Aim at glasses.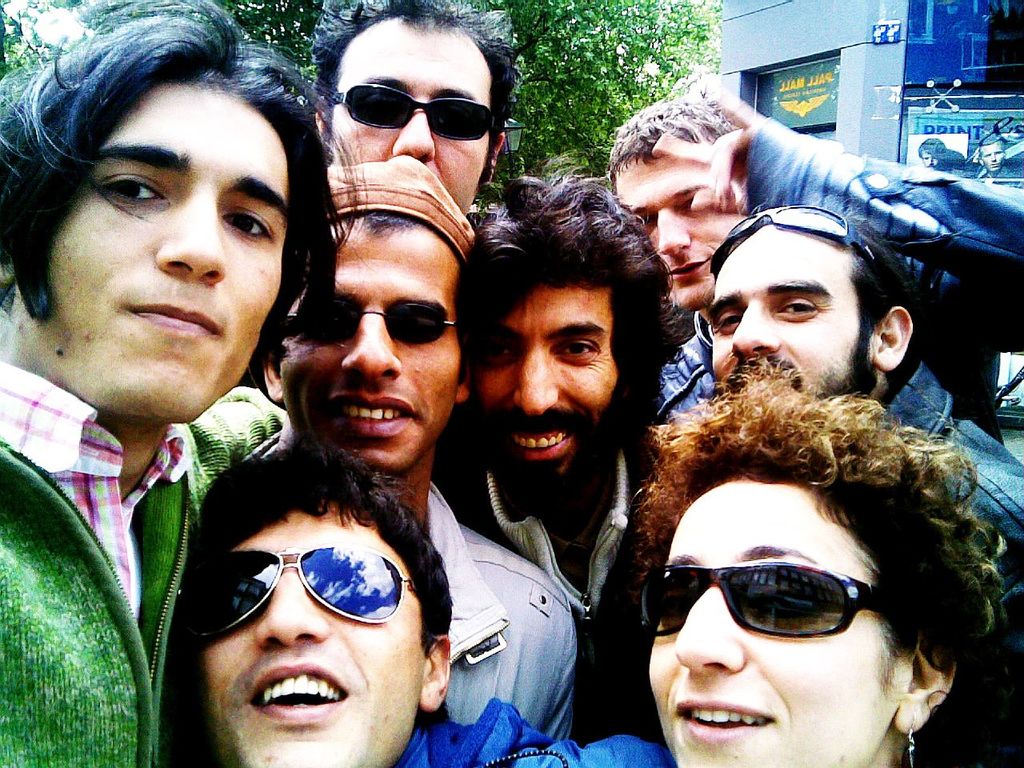
Aimed at {"x1": 709, "y1": 199, "x2": 902, "y2": 296}.
